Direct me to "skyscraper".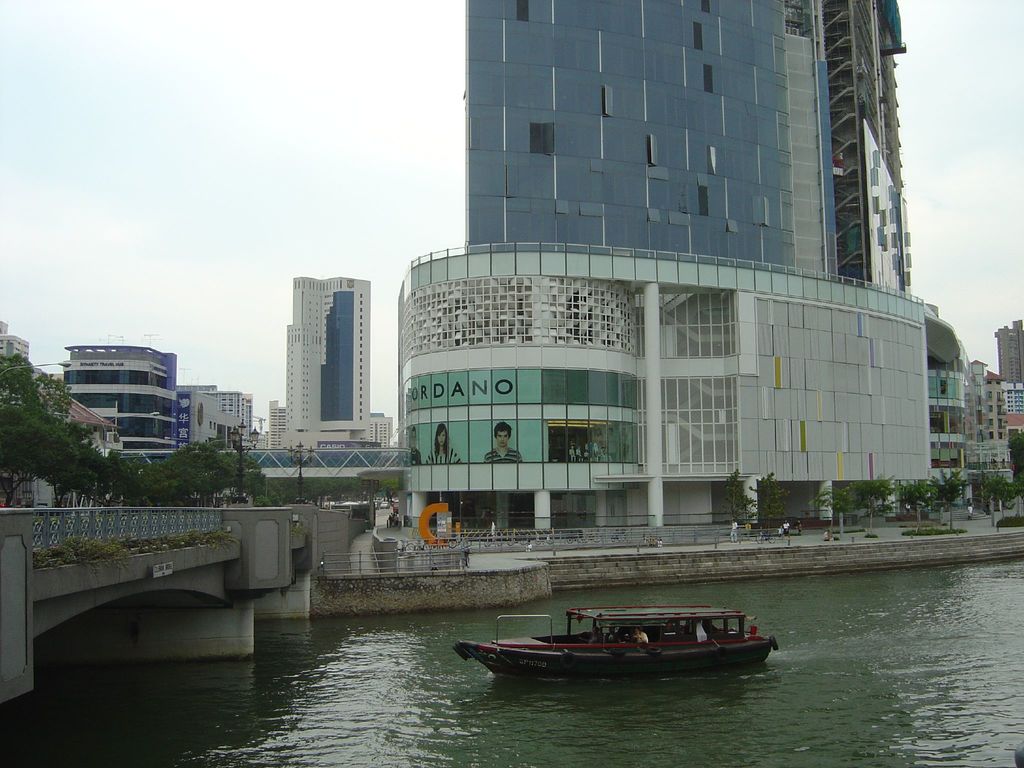
Direction: 0 317 28 358.
